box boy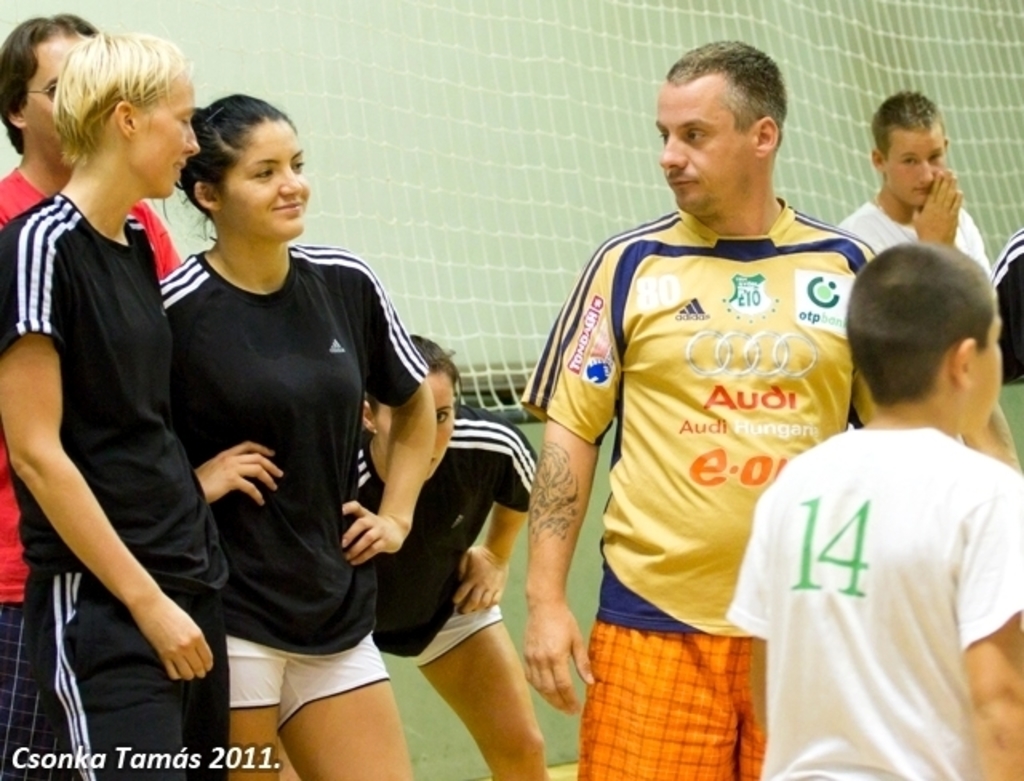
723/235/1022/779
